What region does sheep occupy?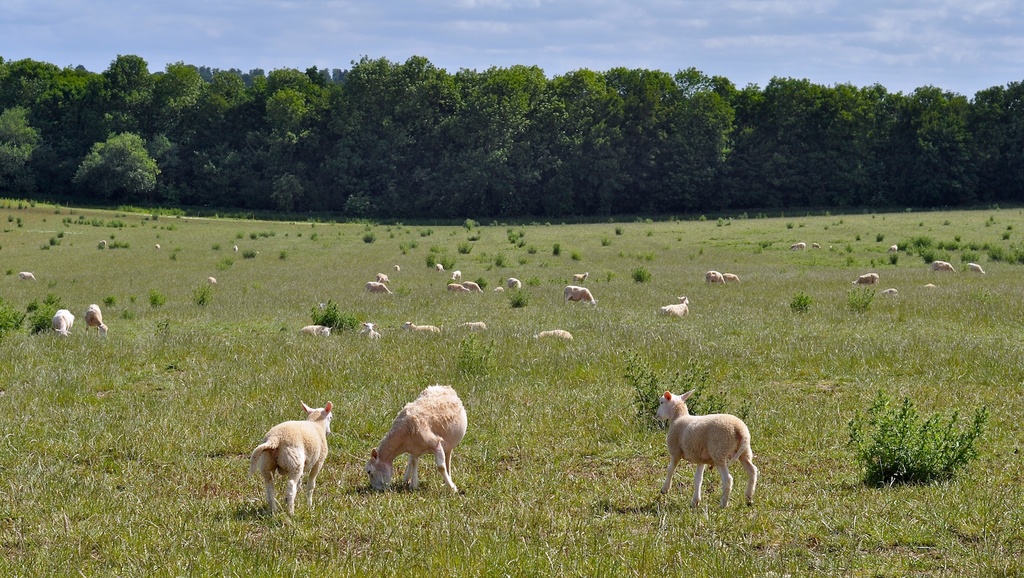
Rect(362, 323, 382, 342).
